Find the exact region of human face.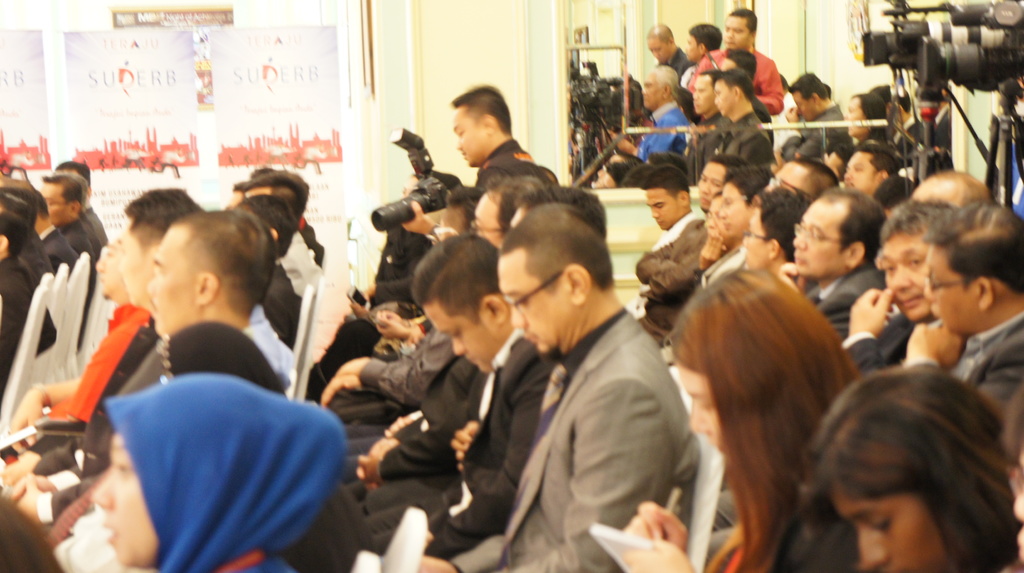
Exact region: [706, 202, 729, 238].
